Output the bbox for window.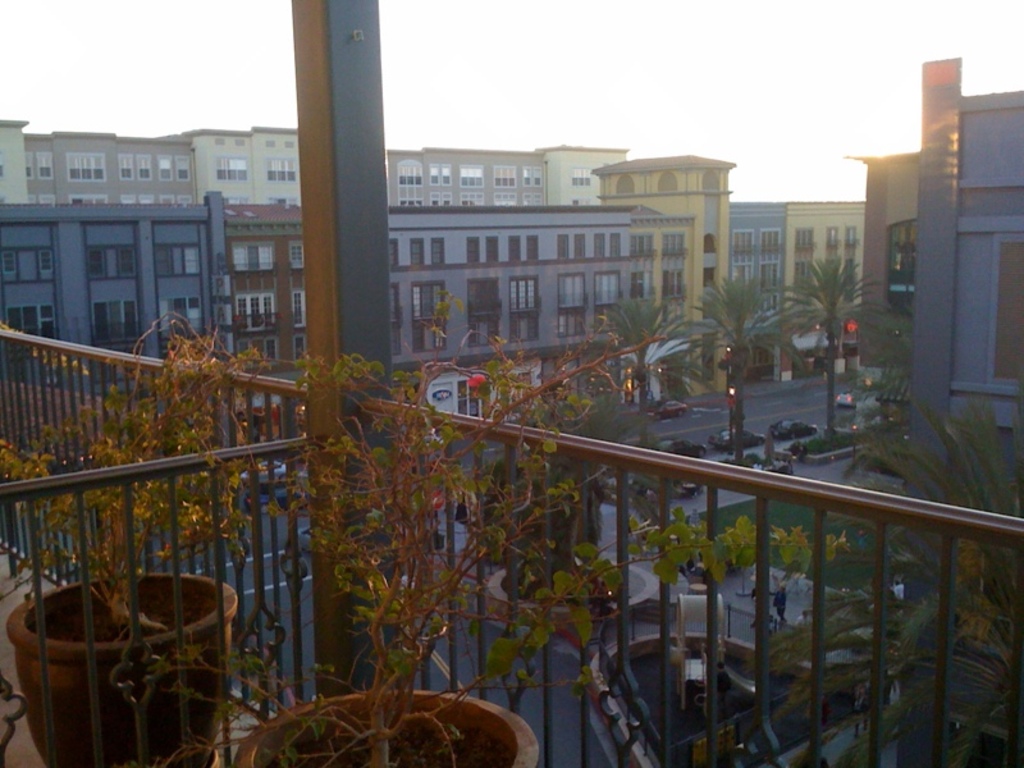
118 156 134 178.
